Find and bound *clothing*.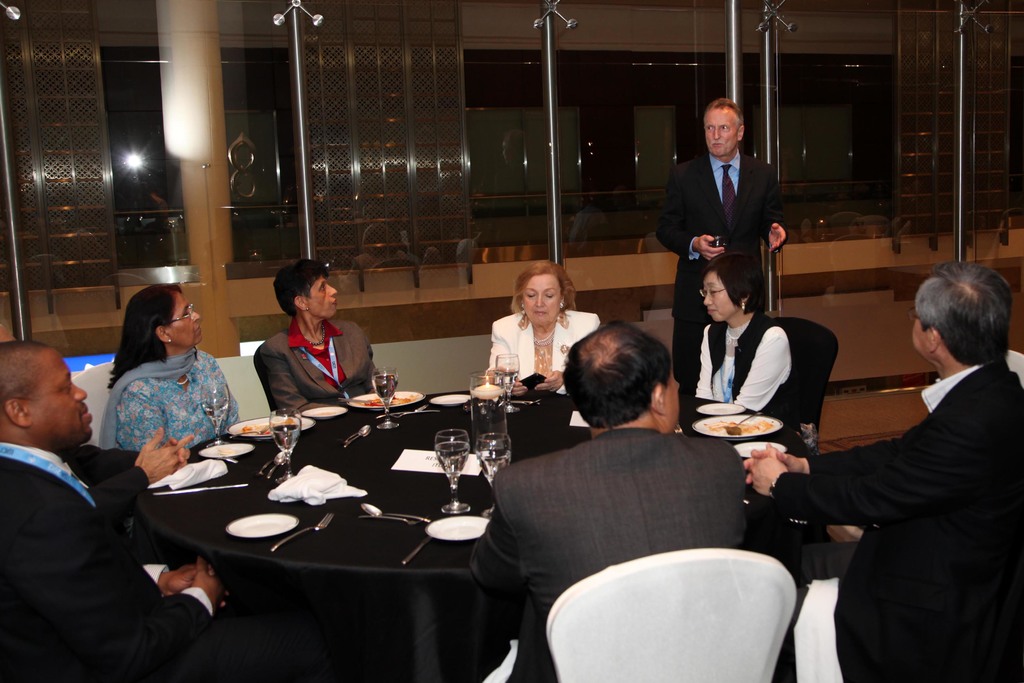
Bound: l=95, t=345, r=244, b=450.
